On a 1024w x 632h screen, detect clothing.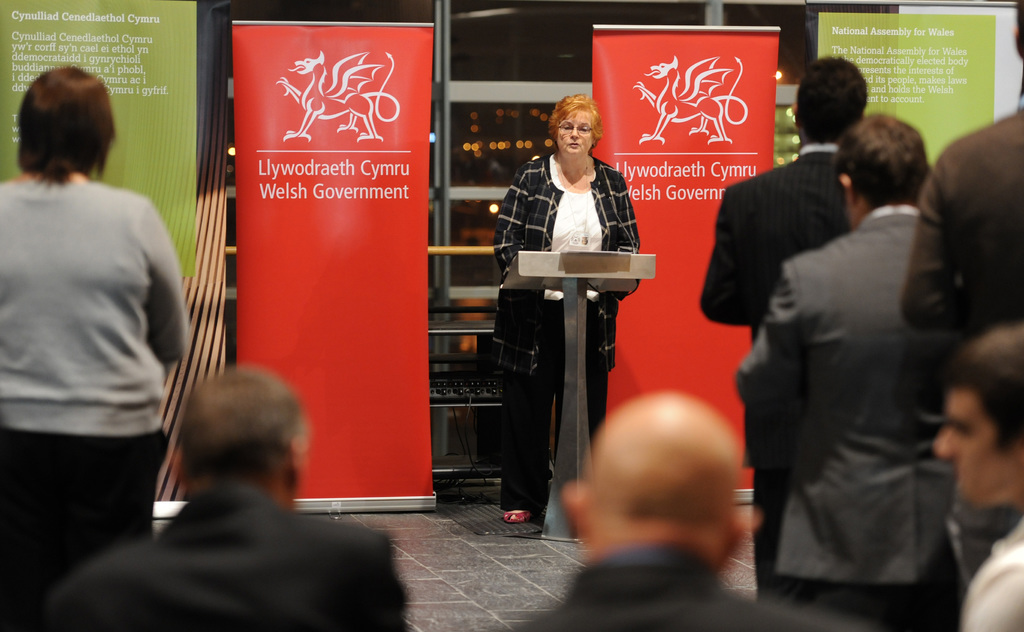
(x1=733, y1=201, x2=957, y2=631).
